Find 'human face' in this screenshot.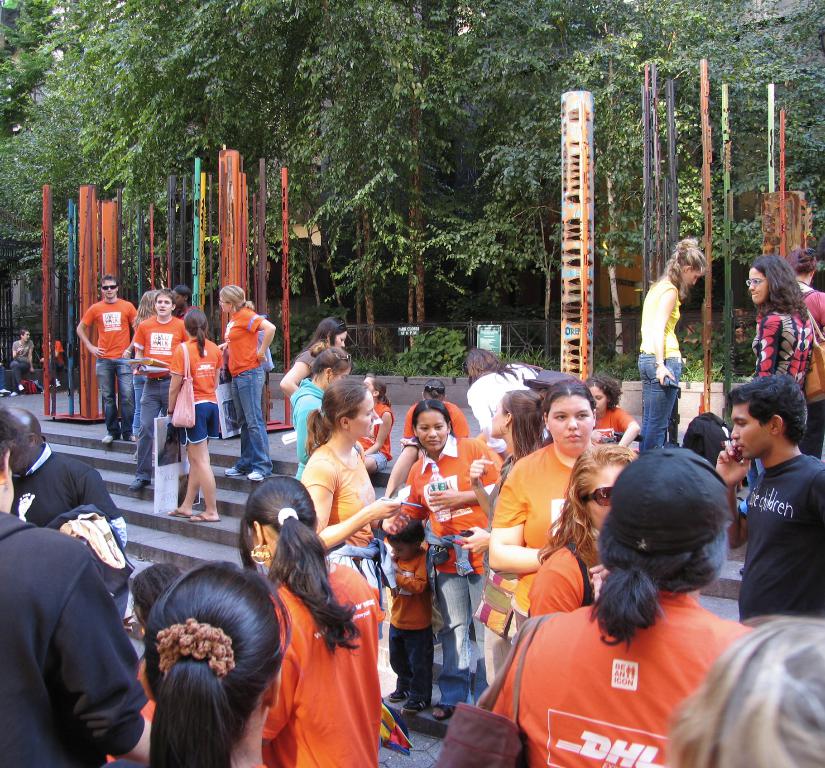
The bounding box for 'human face' is [x1=548, y1=399, x2=591, y2=452].
